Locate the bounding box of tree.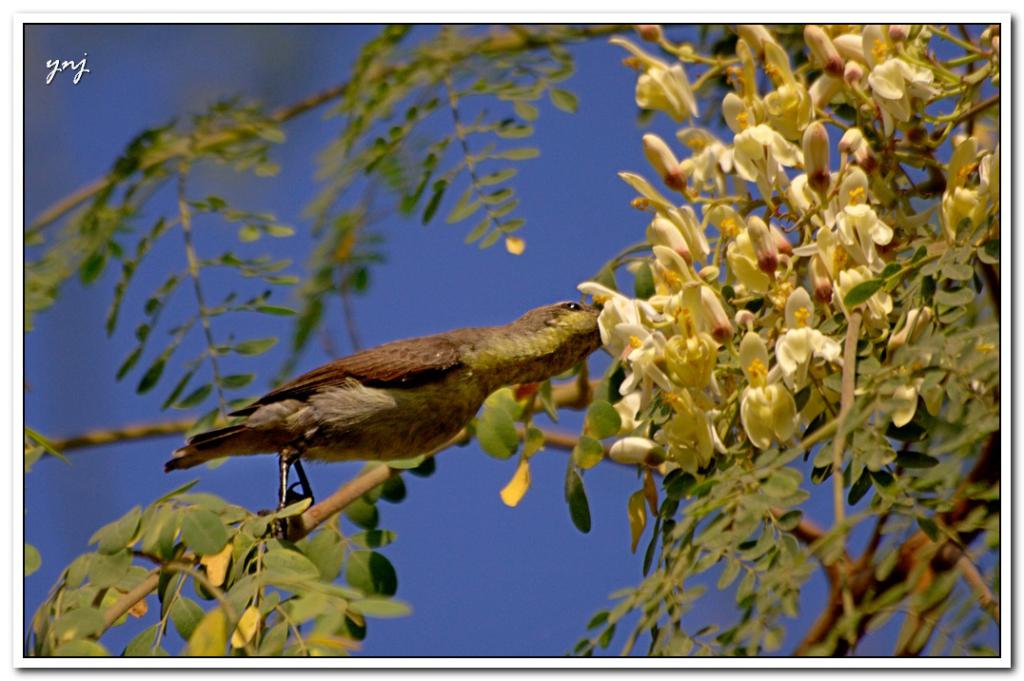
Bounding box: x1=24 y1=25 x2=1002 y2=654.
